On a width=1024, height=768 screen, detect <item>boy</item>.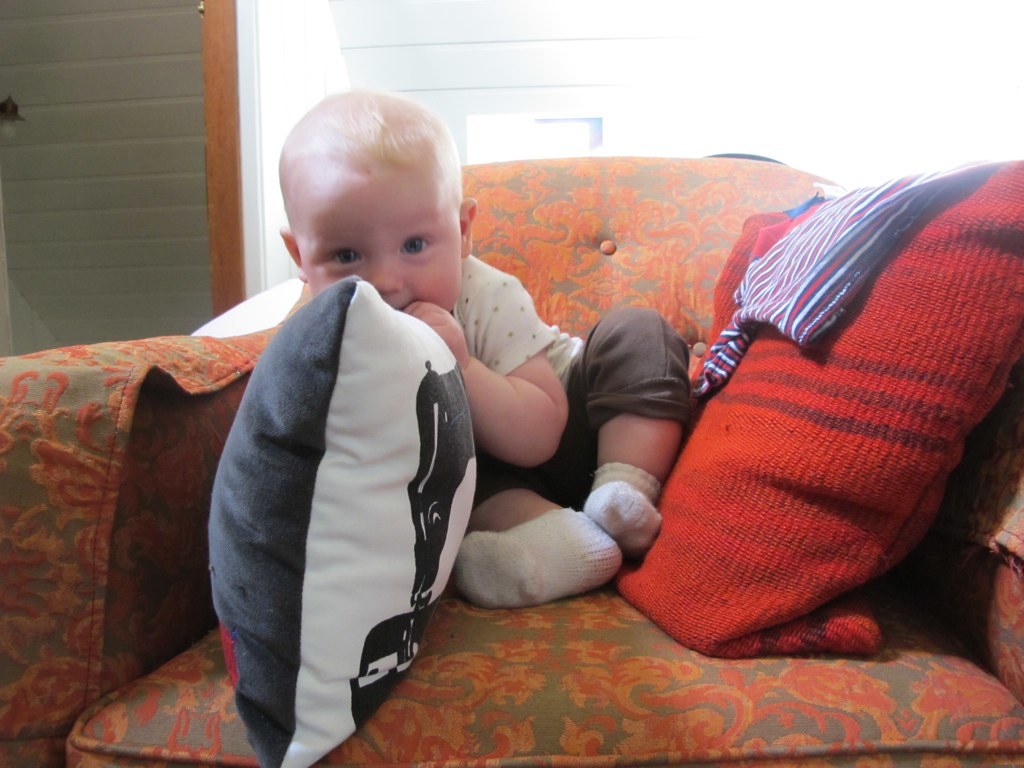
280 90 693 612.
